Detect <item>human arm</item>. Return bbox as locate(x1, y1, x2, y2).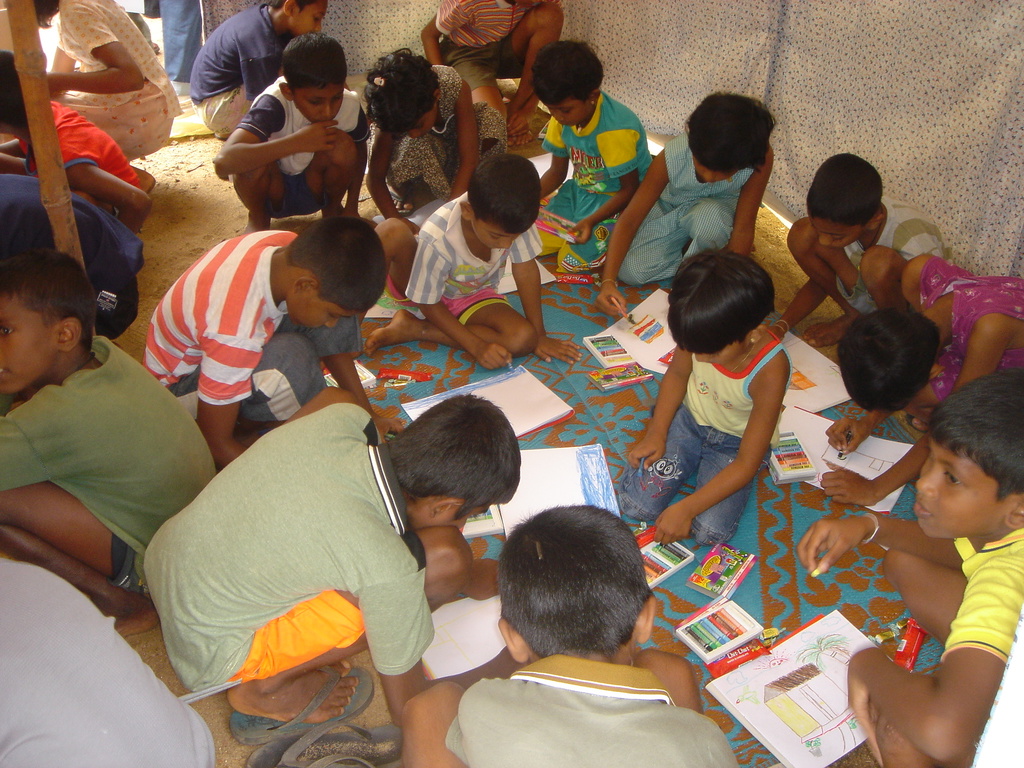
locate(591, 147, 673, 315).
